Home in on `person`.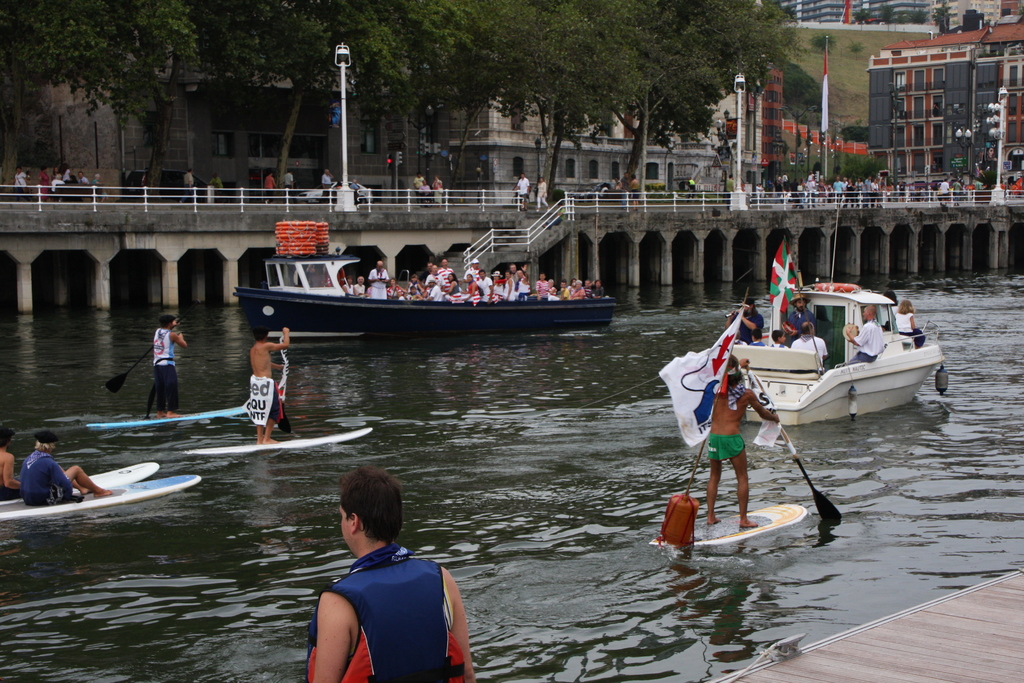
Homed in at select_region(782, 295, 819, 349).
